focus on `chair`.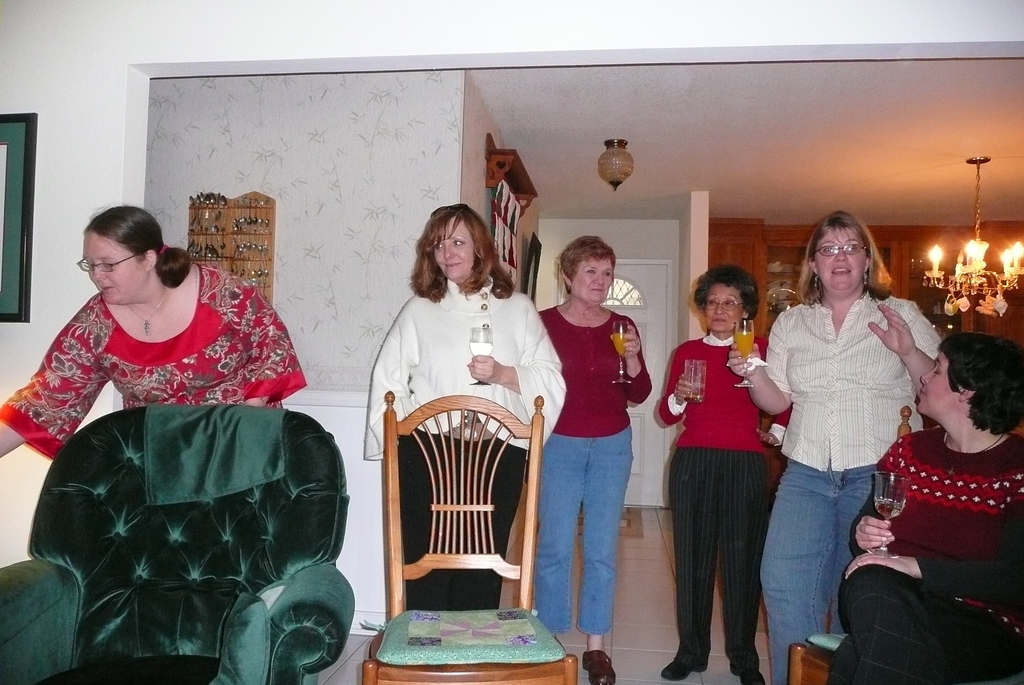
Focused at <bbox>1, 356, 356, 667</bbox>.
